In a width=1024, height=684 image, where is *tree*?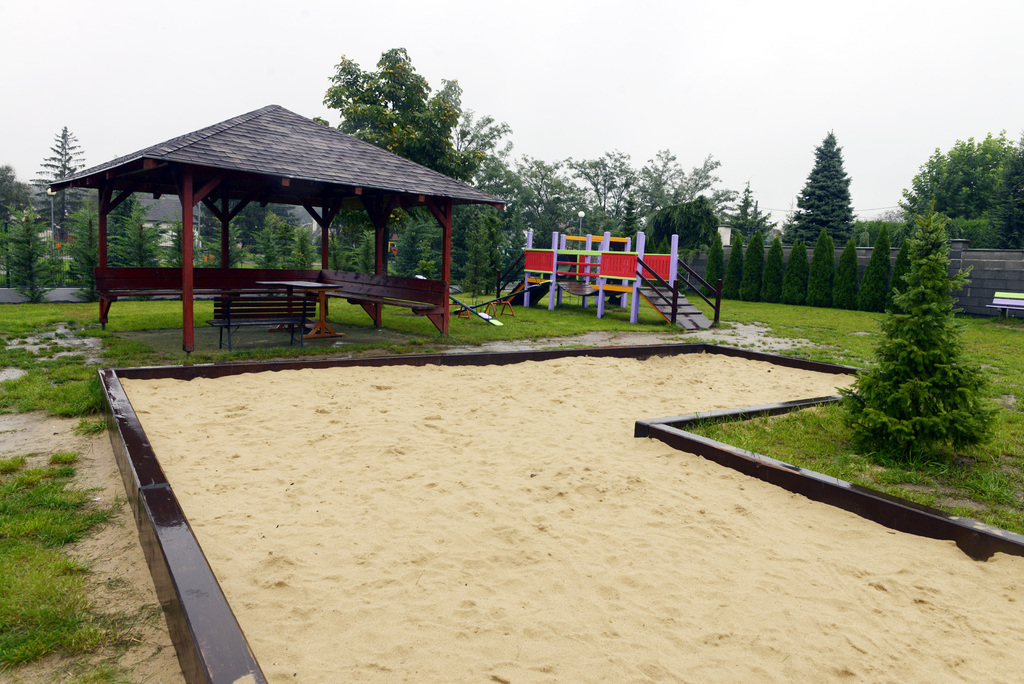
(x1=329, y1=227, x2=358, y2=289).
